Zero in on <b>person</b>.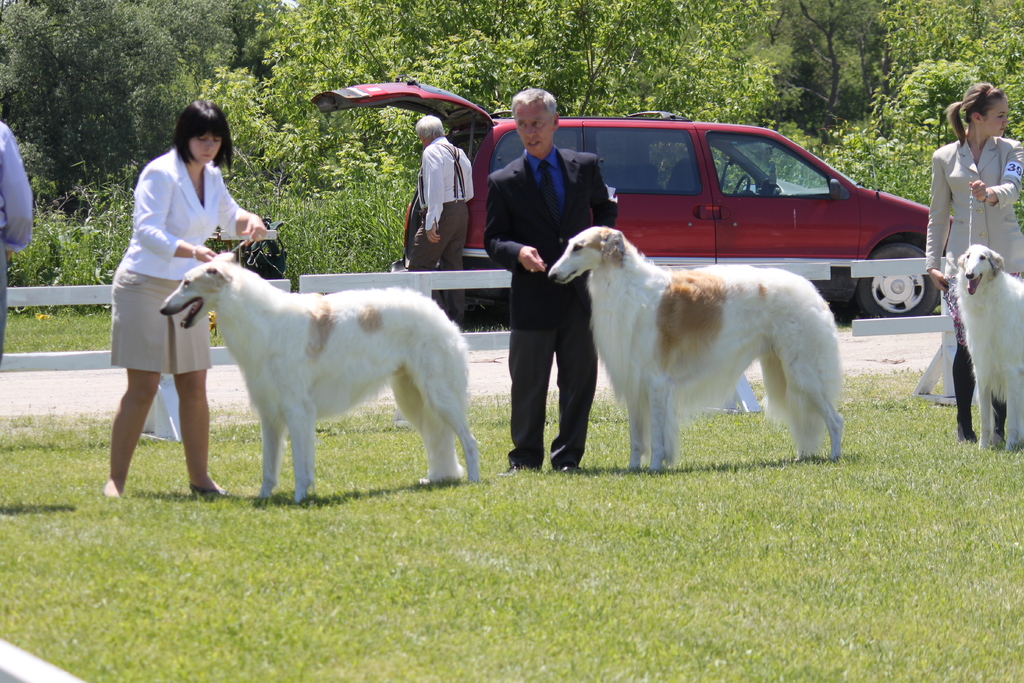
Zeroed in: [x1=927, y1=83, x2=1023, y2=447].
